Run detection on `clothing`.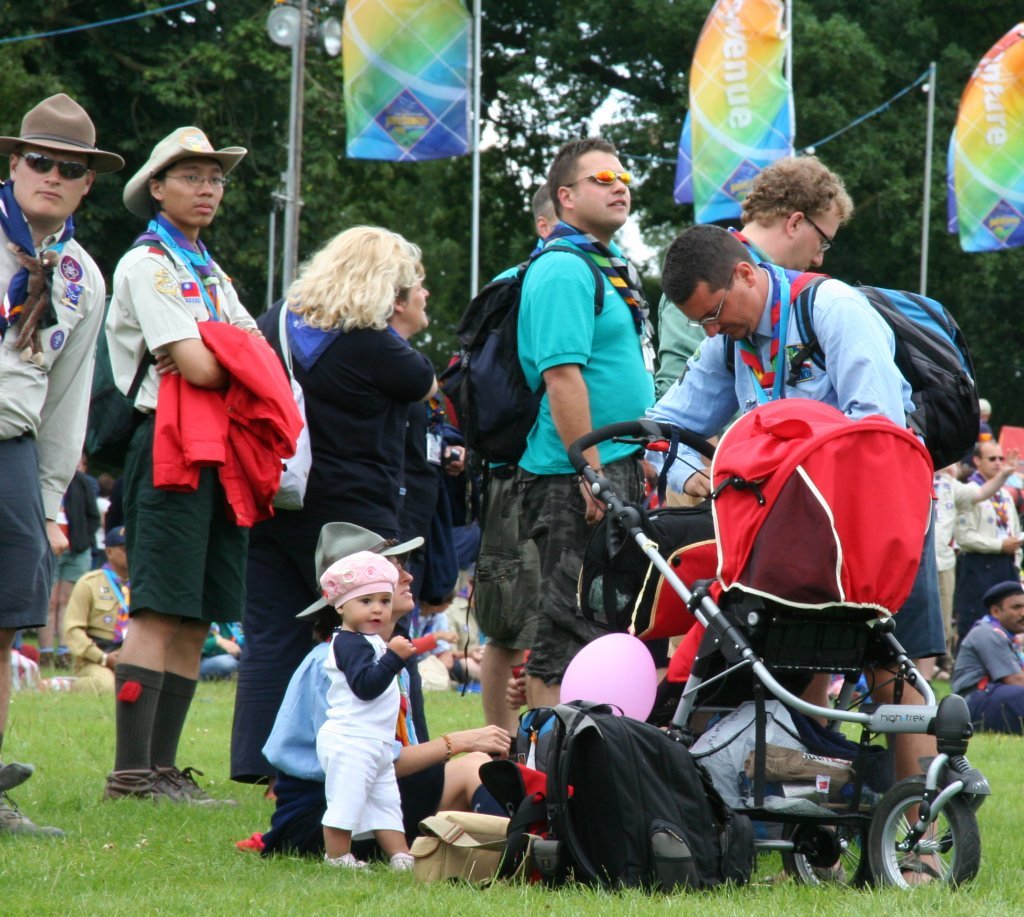
Result: locate(252, 300, 432, 745).
